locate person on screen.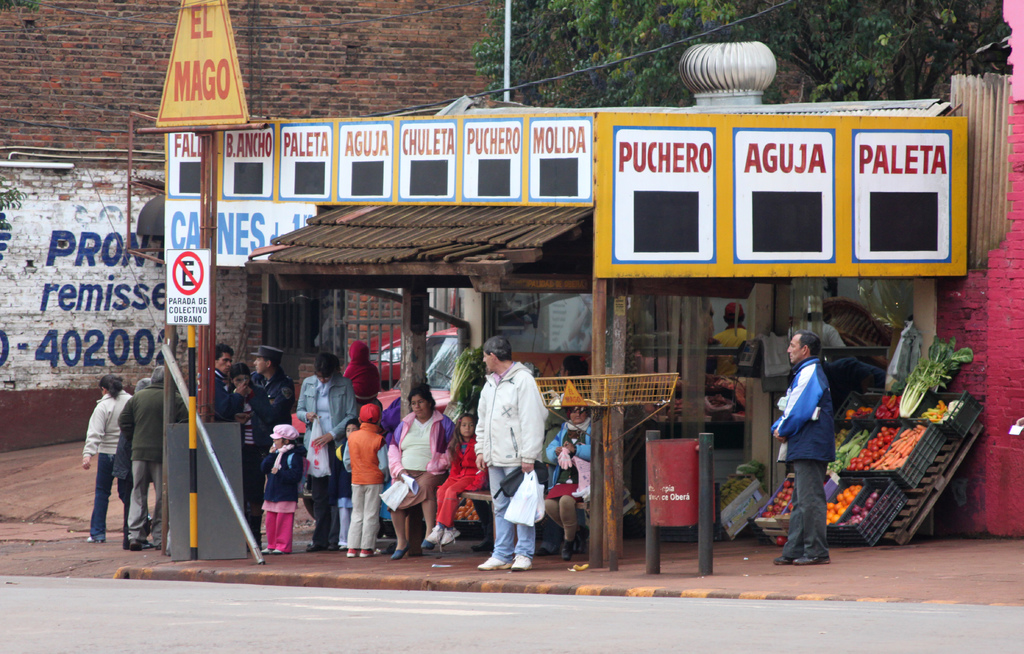
On screen at (338, 394, 396, 559).
